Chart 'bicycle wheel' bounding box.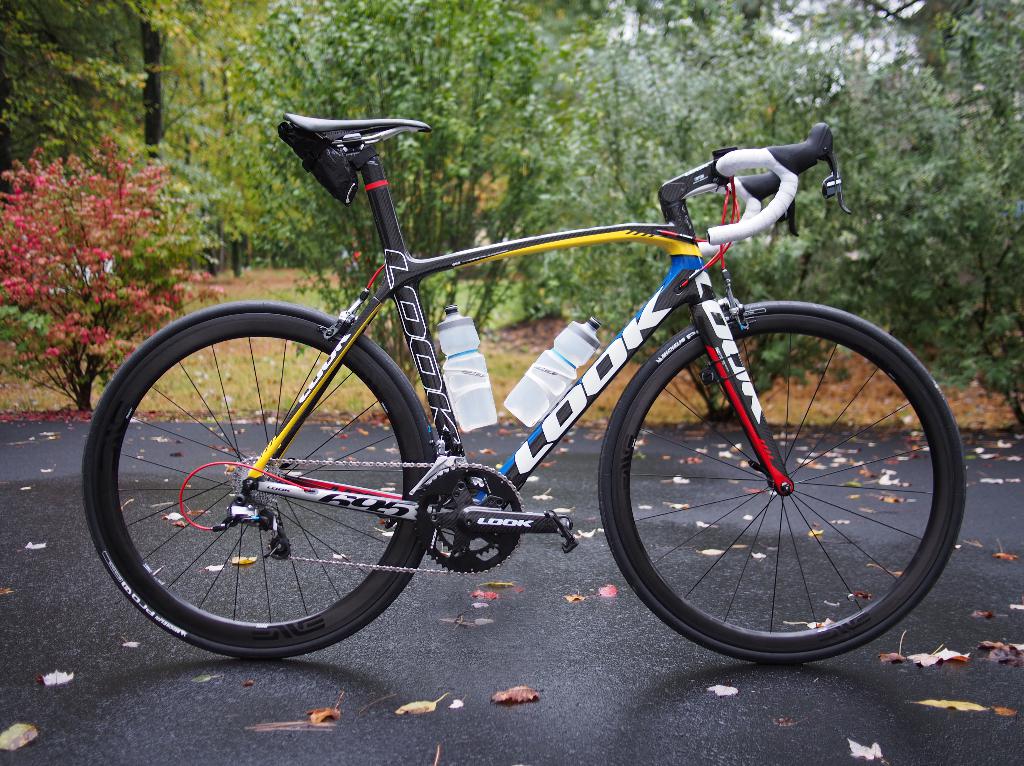
Charted: (101,321,448,676).
